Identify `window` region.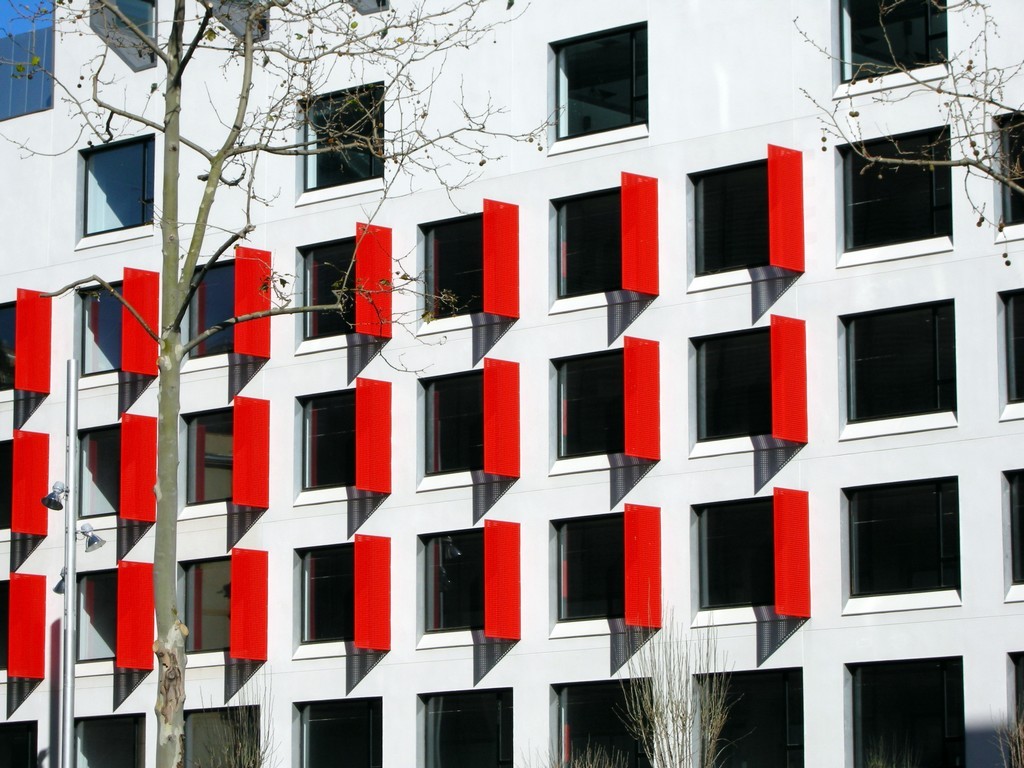
Region: 837:0:946:84.
